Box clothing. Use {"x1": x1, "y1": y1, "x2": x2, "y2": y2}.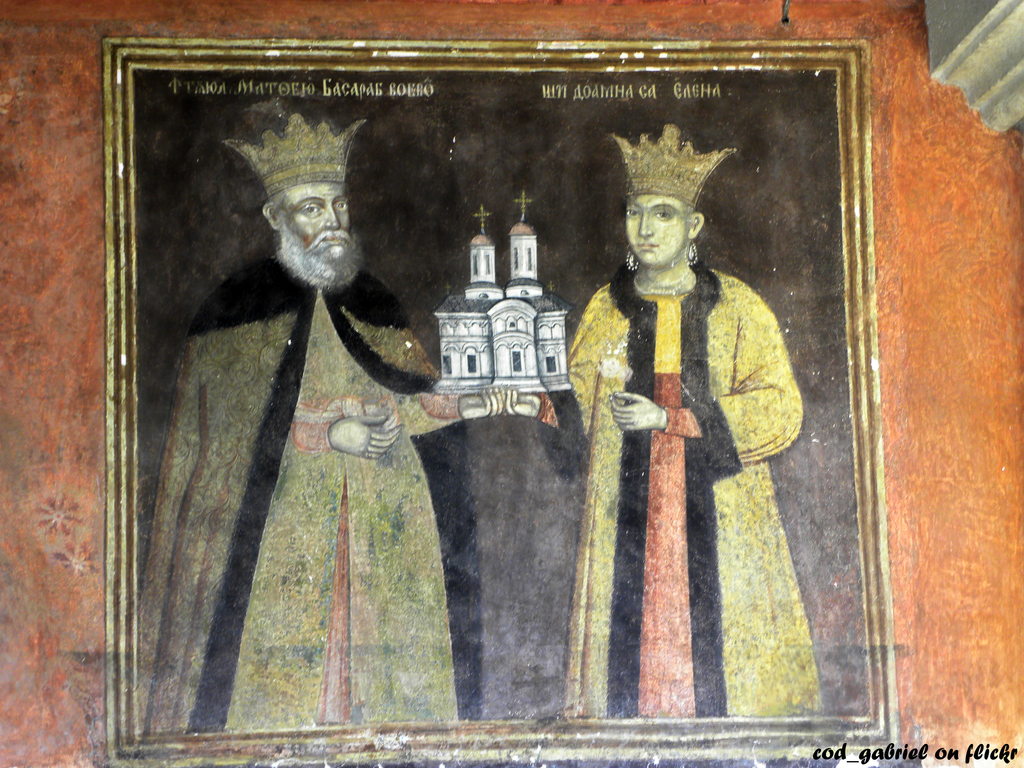
{"x1": 555, "y1": 265, "x2": 802, "y2": 716}.
